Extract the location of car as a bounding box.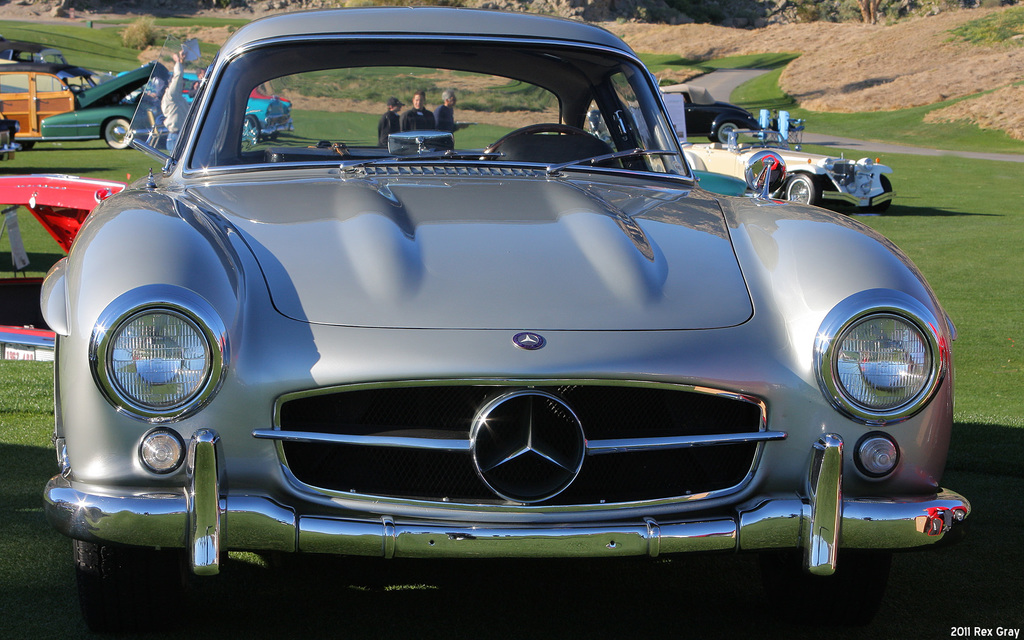
Rect(586, 92, 757, 139).
